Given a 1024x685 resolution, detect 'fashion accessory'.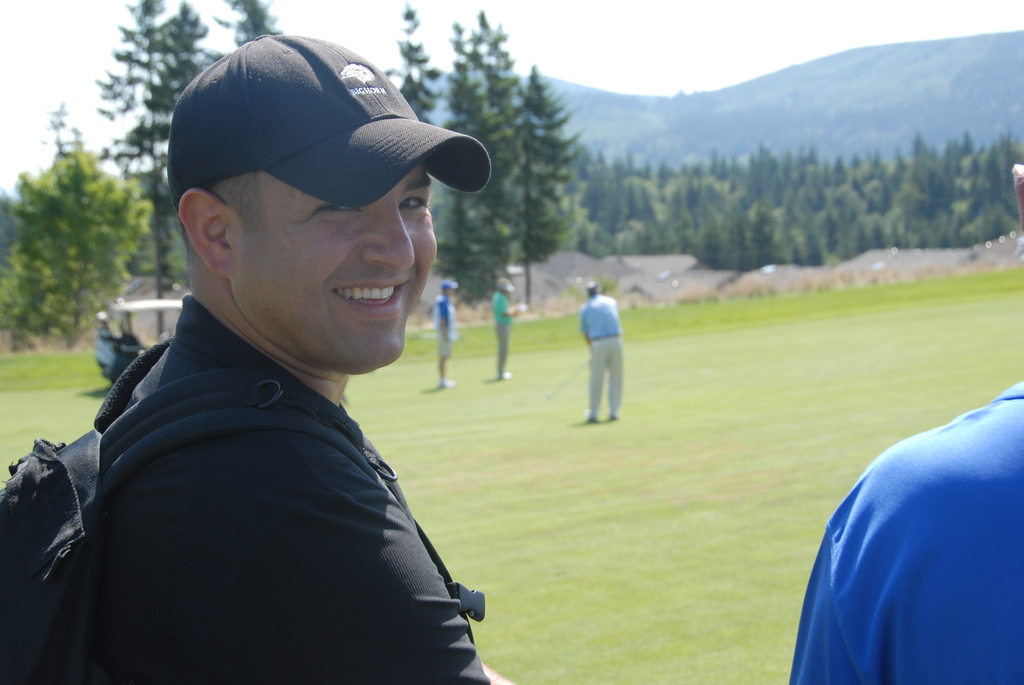
box=[166, 33, 492, 205].
